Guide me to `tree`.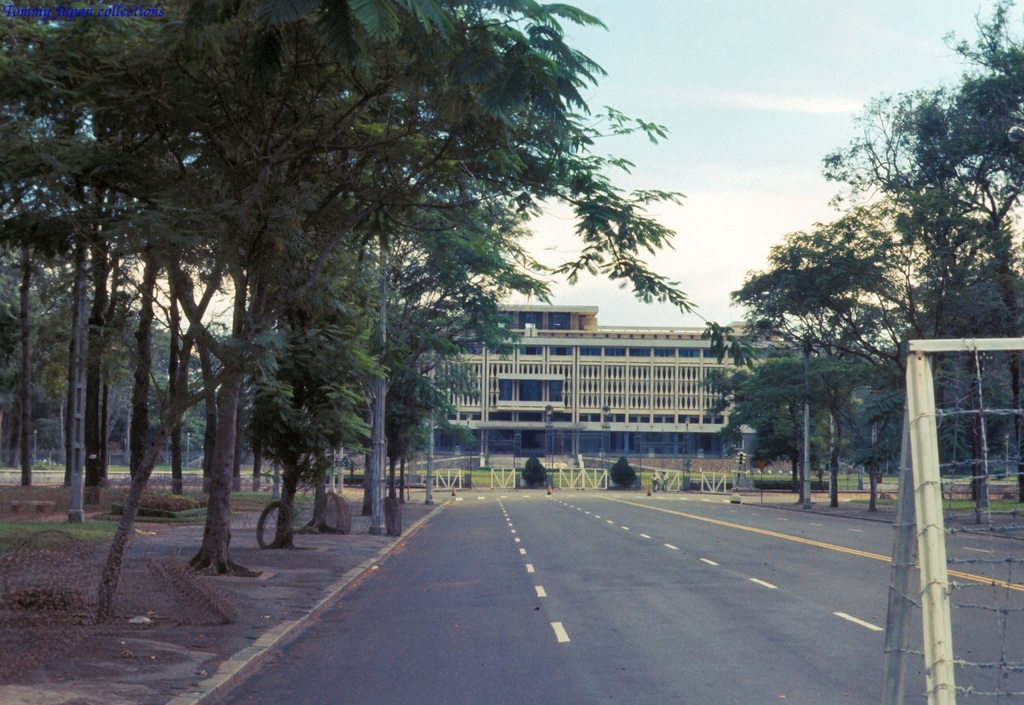
Guidance: (811,0,1023,511).
